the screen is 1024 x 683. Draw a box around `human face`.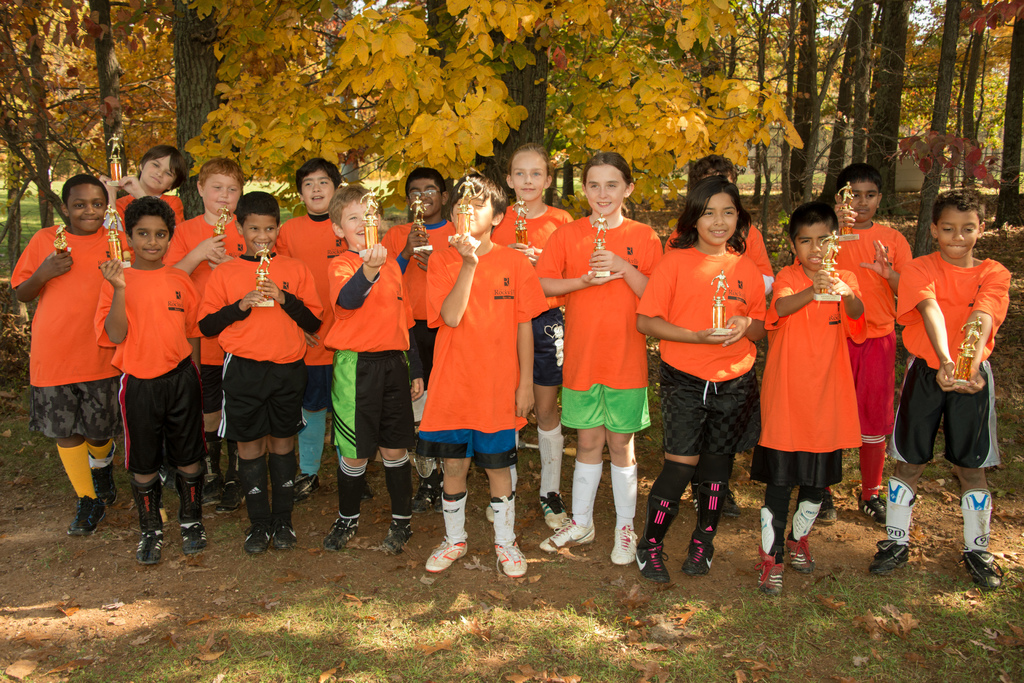
(127, 214, 167, 262).
